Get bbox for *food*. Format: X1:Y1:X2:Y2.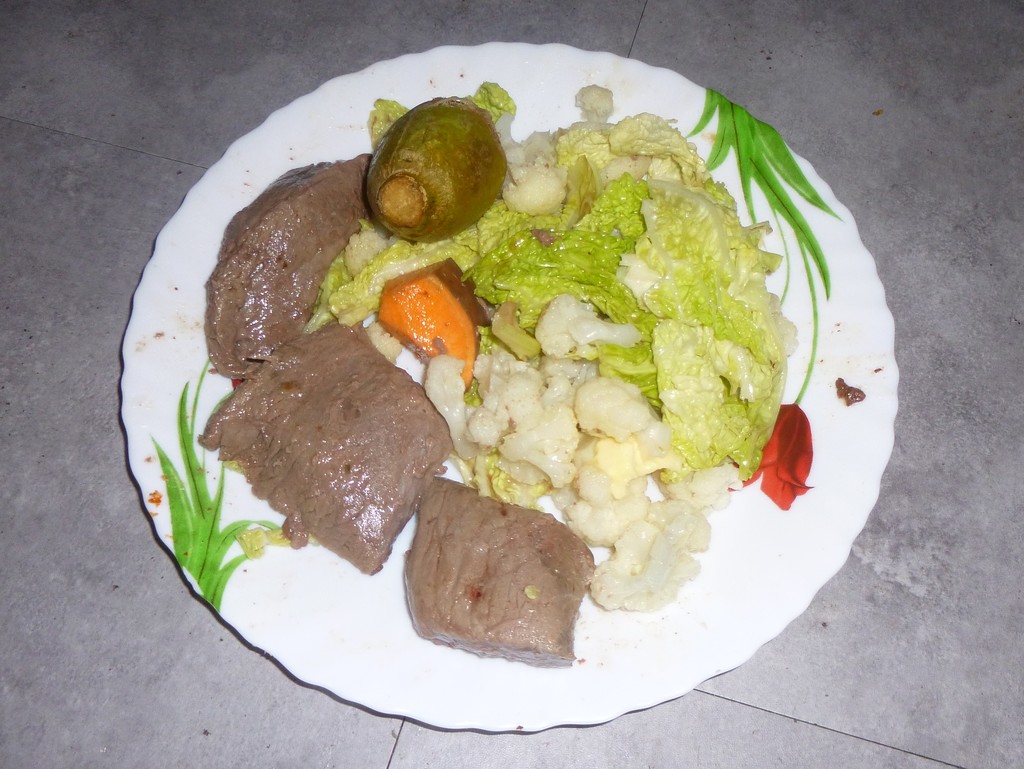
202:150:372:382.
